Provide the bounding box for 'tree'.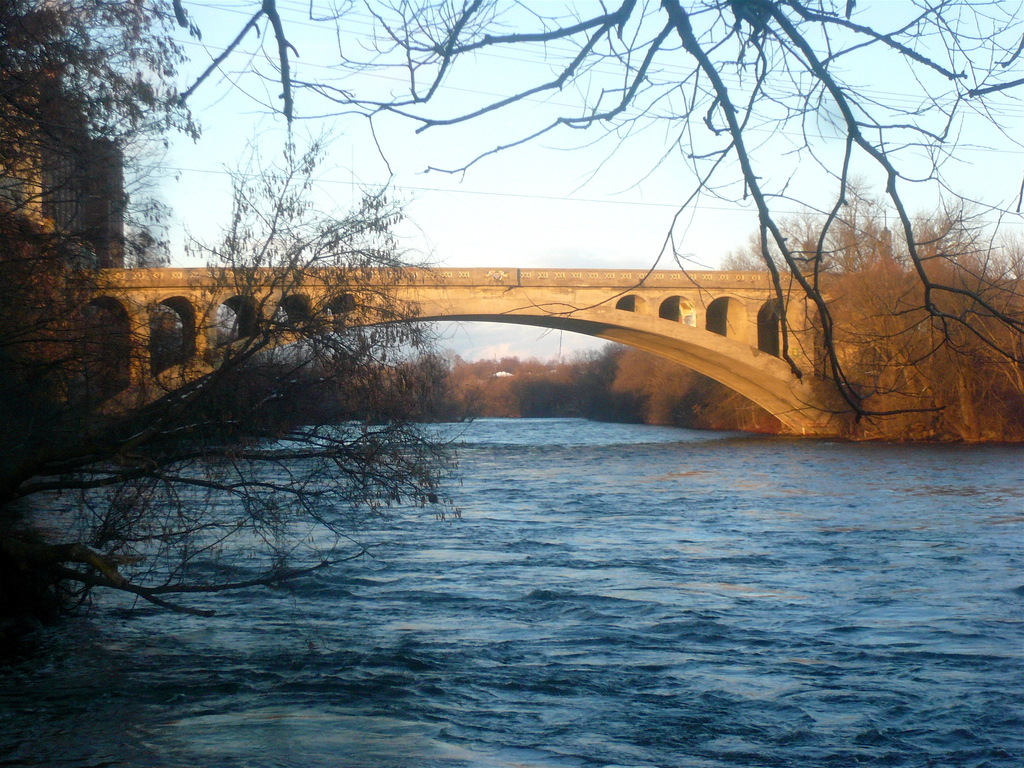
left=0, top=130, right=494, bottom=712.
